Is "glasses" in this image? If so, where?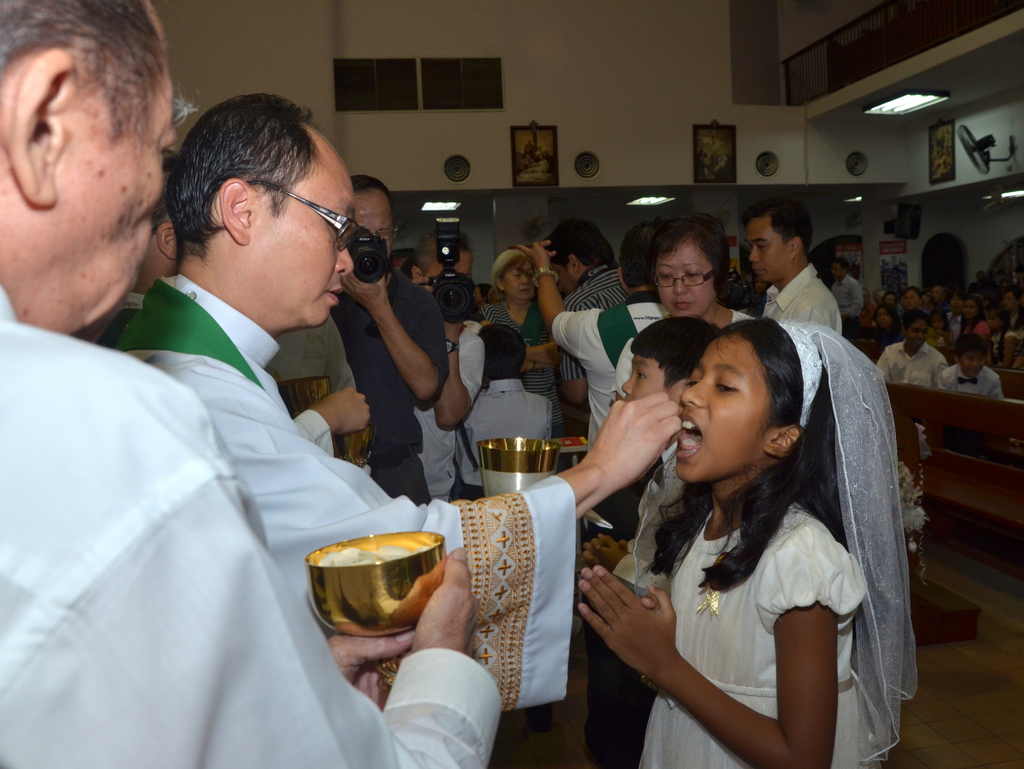
Yes, at [left=248, top=177, right=380, bottom=246].
